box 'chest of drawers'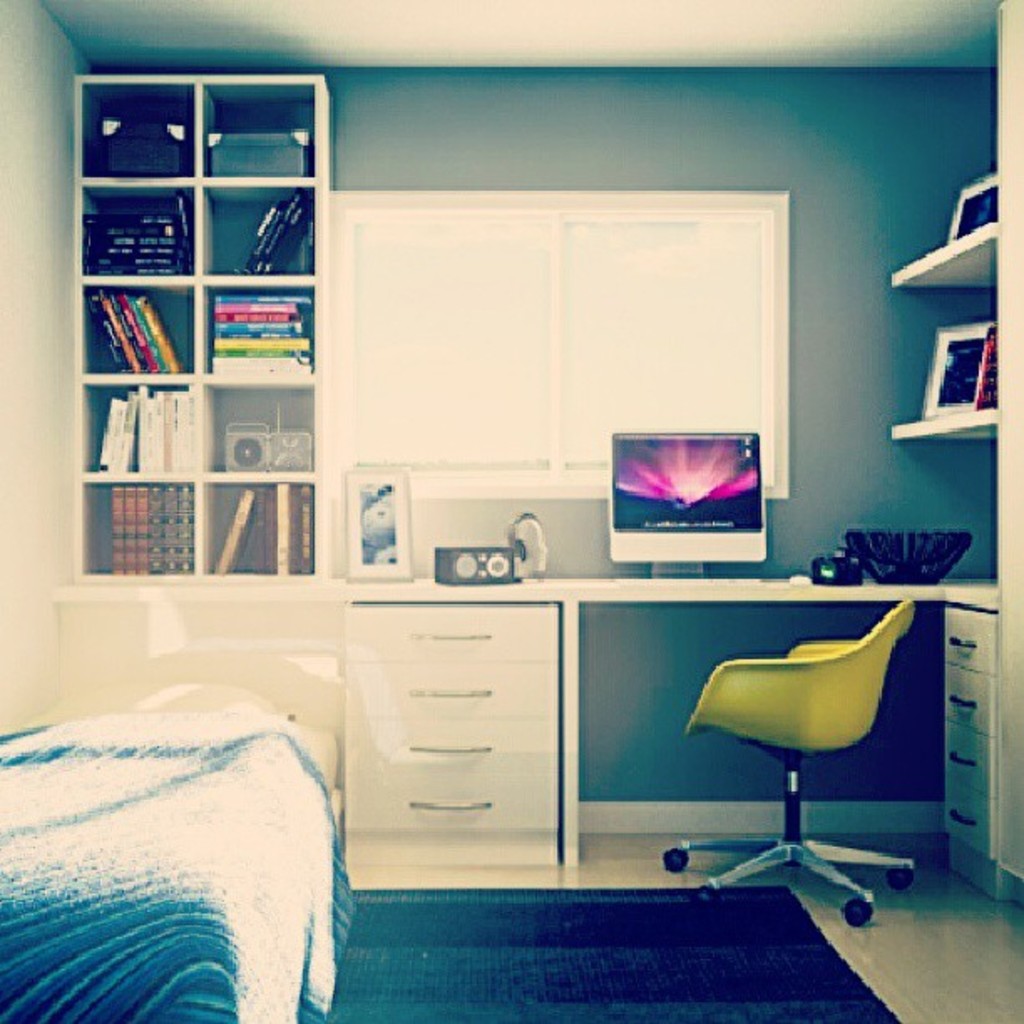
942:606:1002:900
